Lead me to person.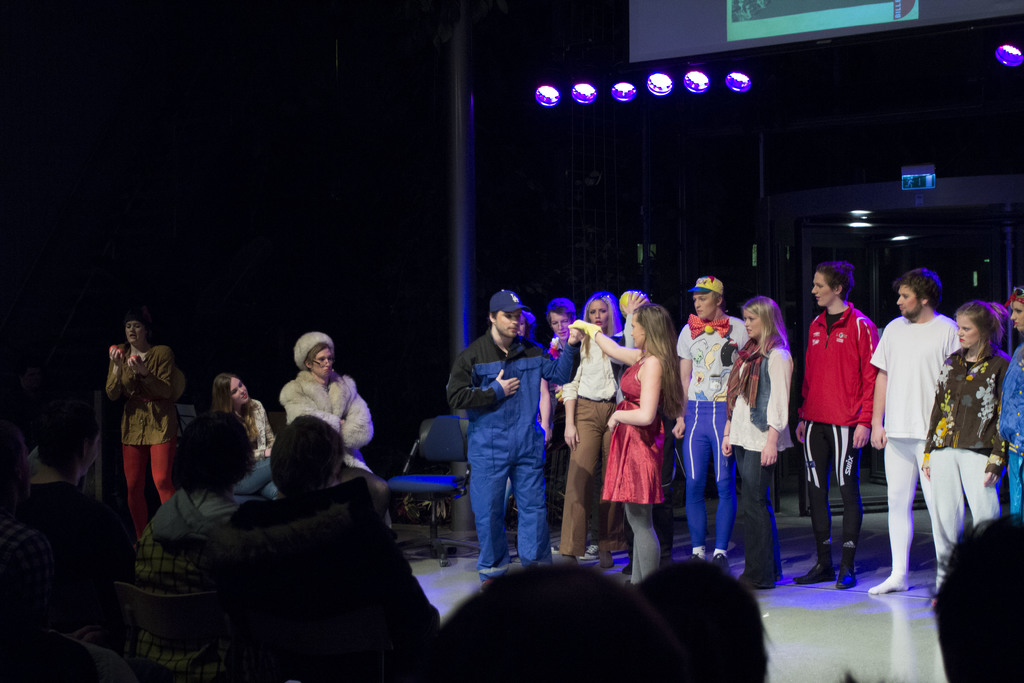
Lead to 281 335 369 481.
